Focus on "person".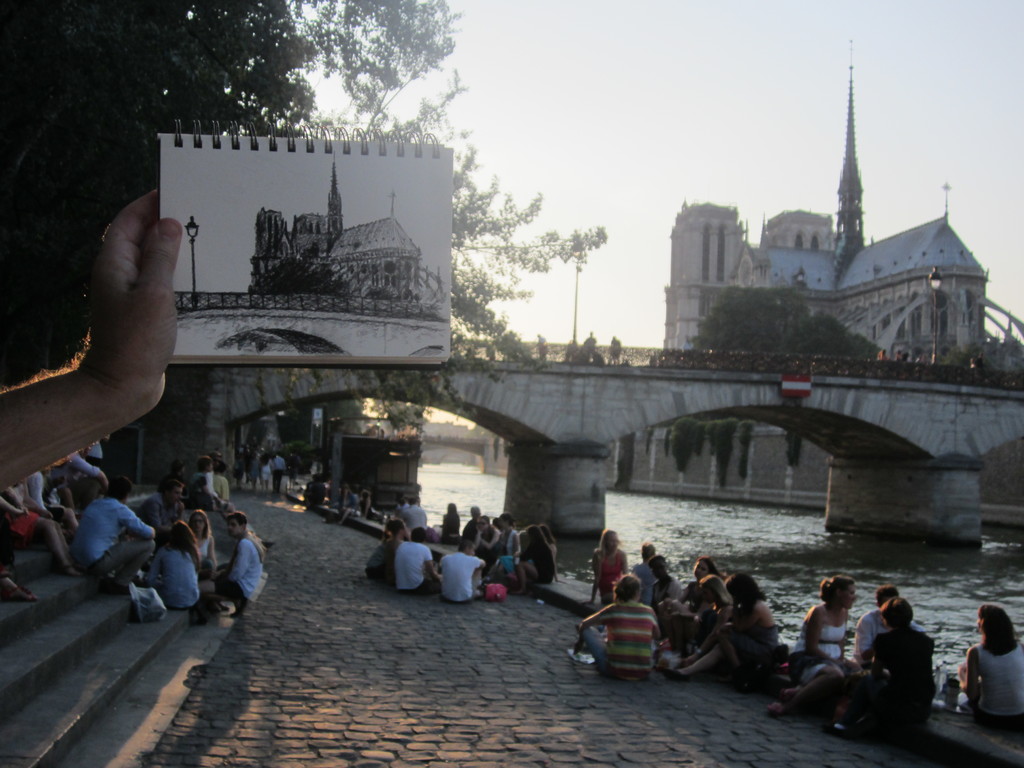
Focused at (x1=858, y1=586, x2=944, y2=739).
